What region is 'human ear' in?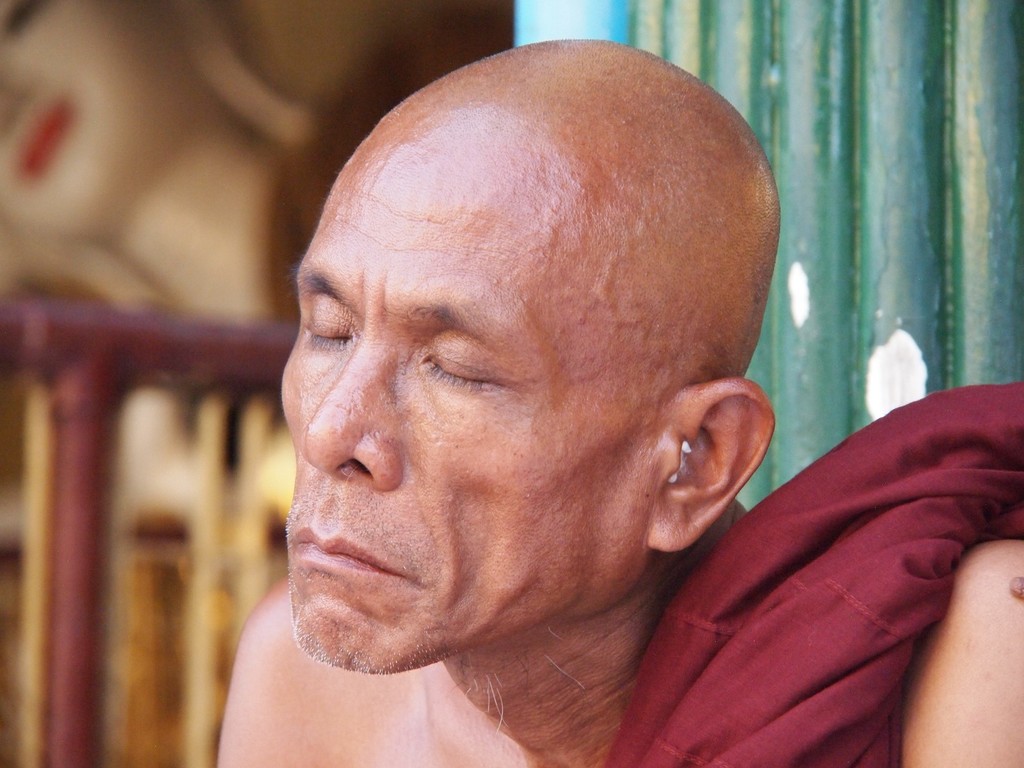
crop(649, 382, 778, 554).
